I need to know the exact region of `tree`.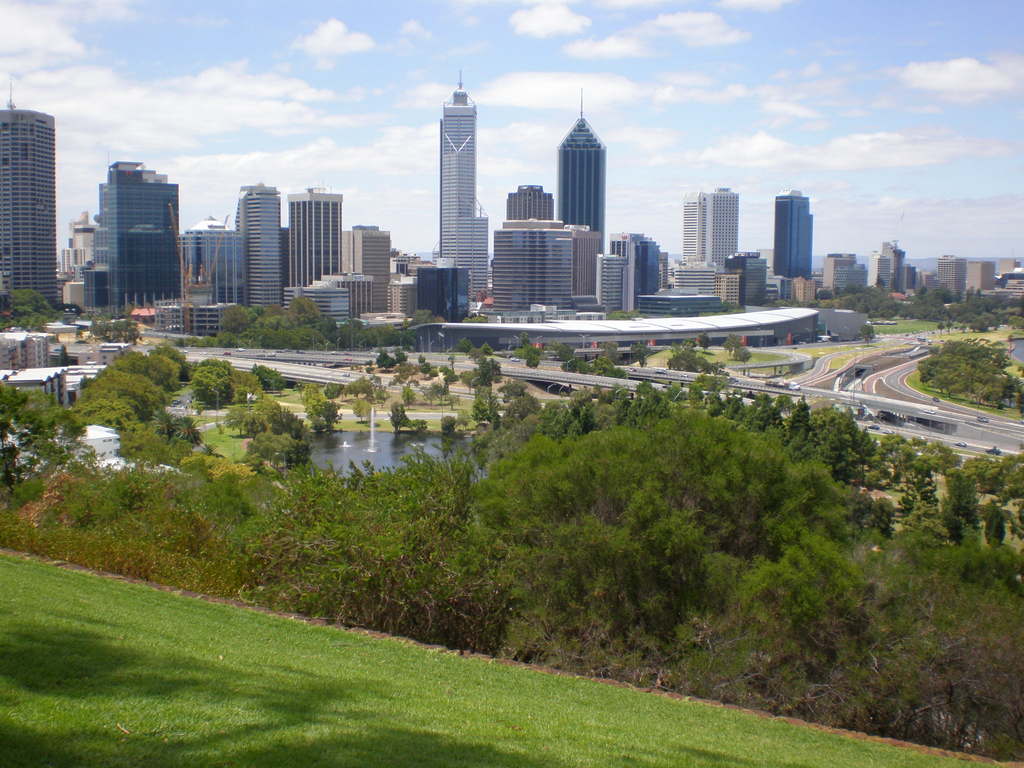
Region: box=[346, 376, 376, 401].
